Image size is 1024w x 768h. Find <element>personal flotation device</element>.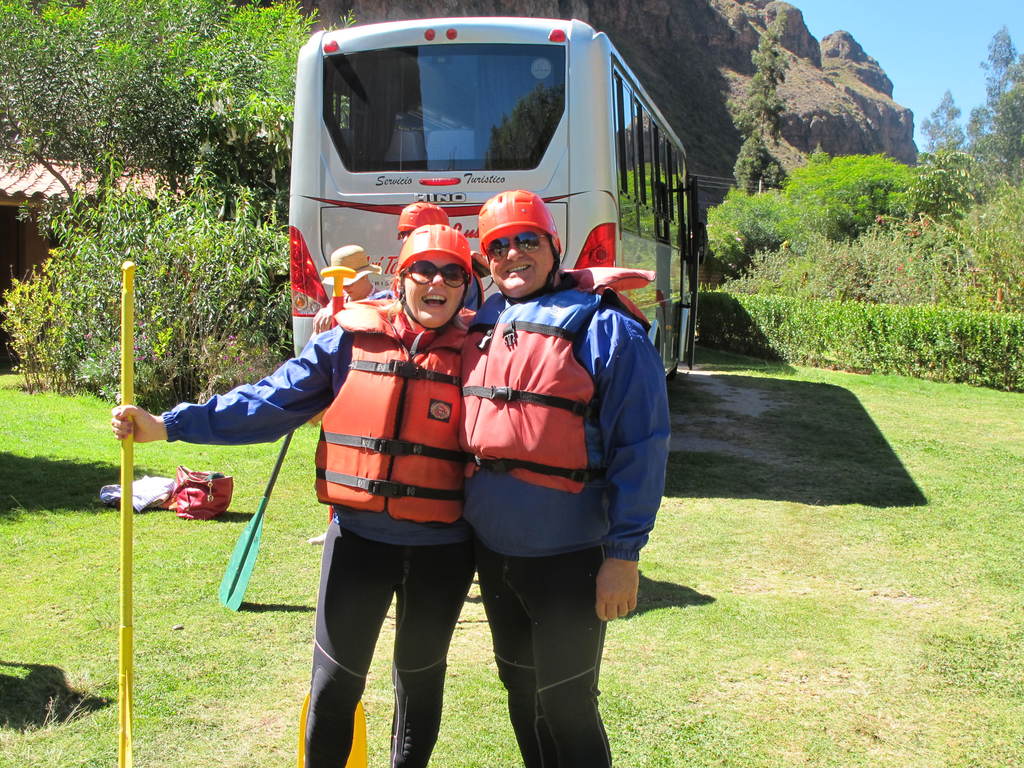
456/268/653/478.
